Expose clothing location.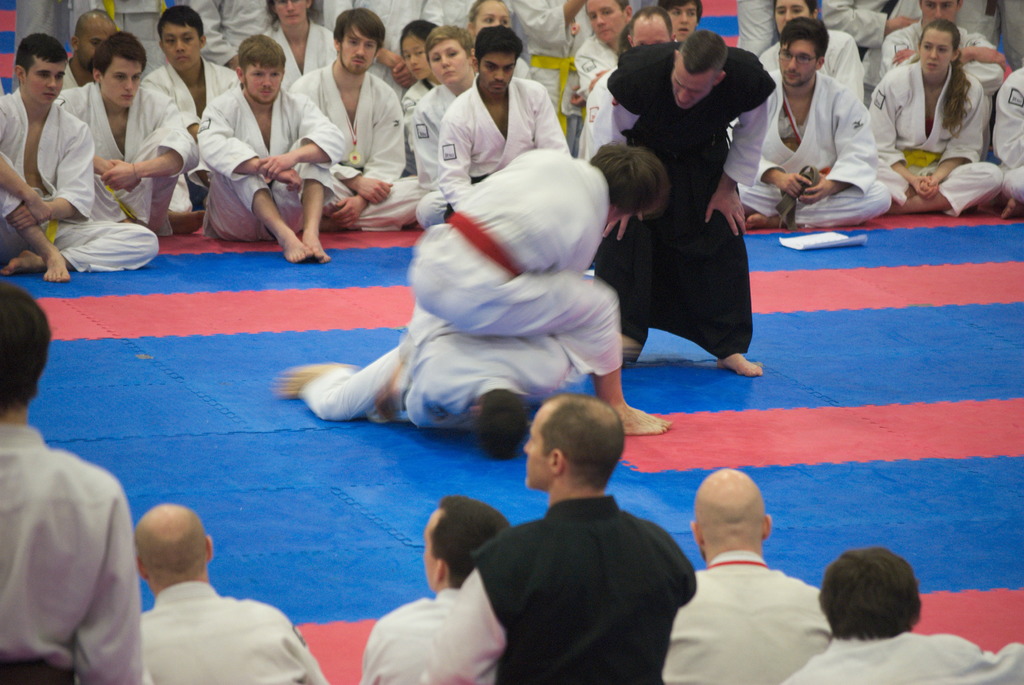
Exposed at l=607, t=37, r=783, b=364.
